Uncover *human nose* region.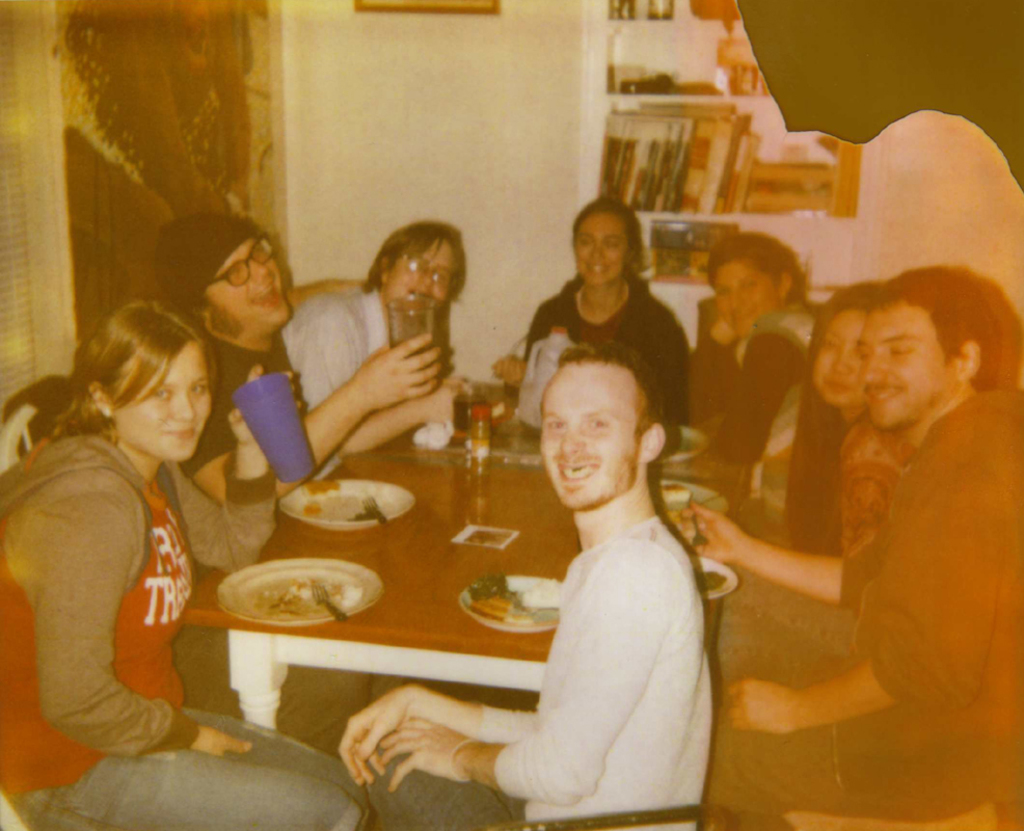
Uncovered: 561:425:585:455.
